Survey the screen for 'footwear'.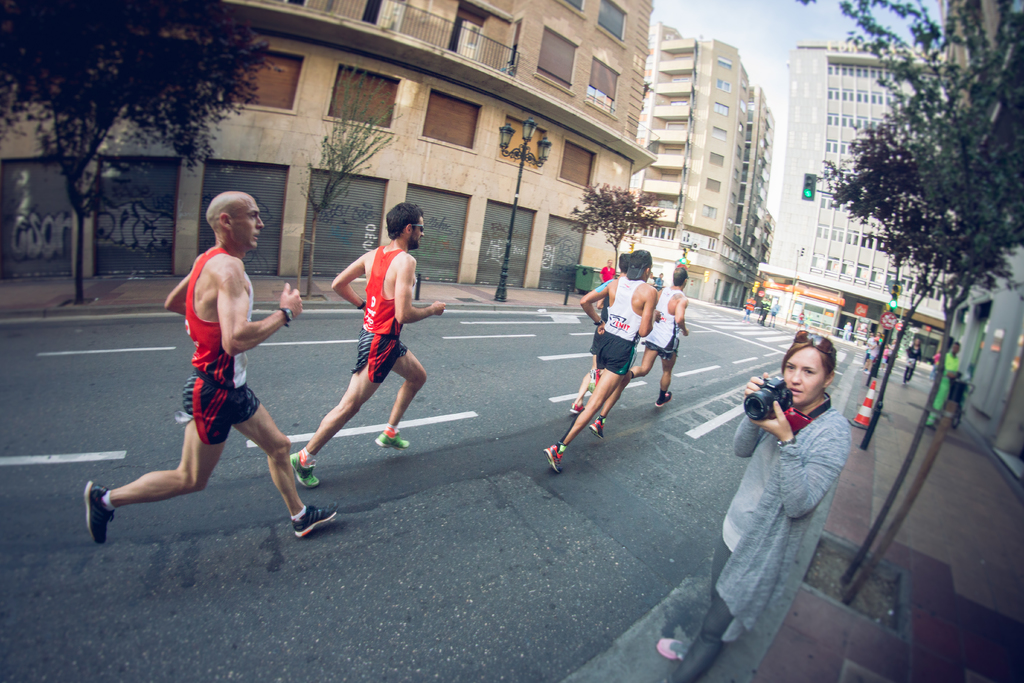
Survey found: <region>586, 367, 601, 393</region>.
